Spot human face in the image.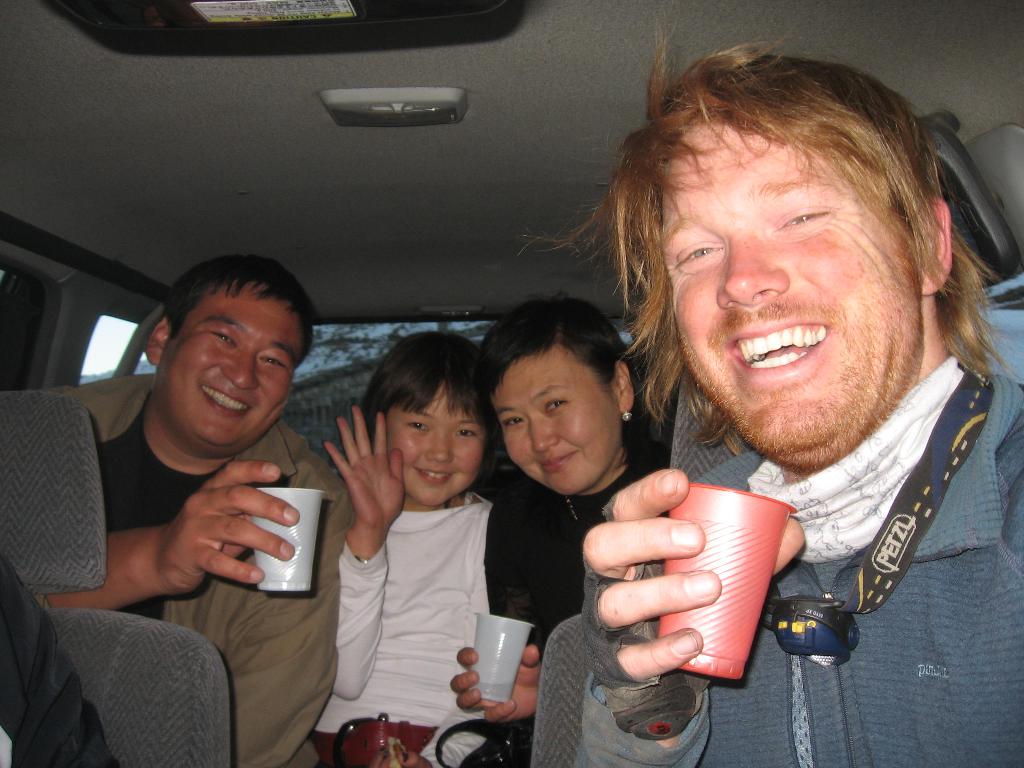
human face found at 666, 117, 925, 478.
